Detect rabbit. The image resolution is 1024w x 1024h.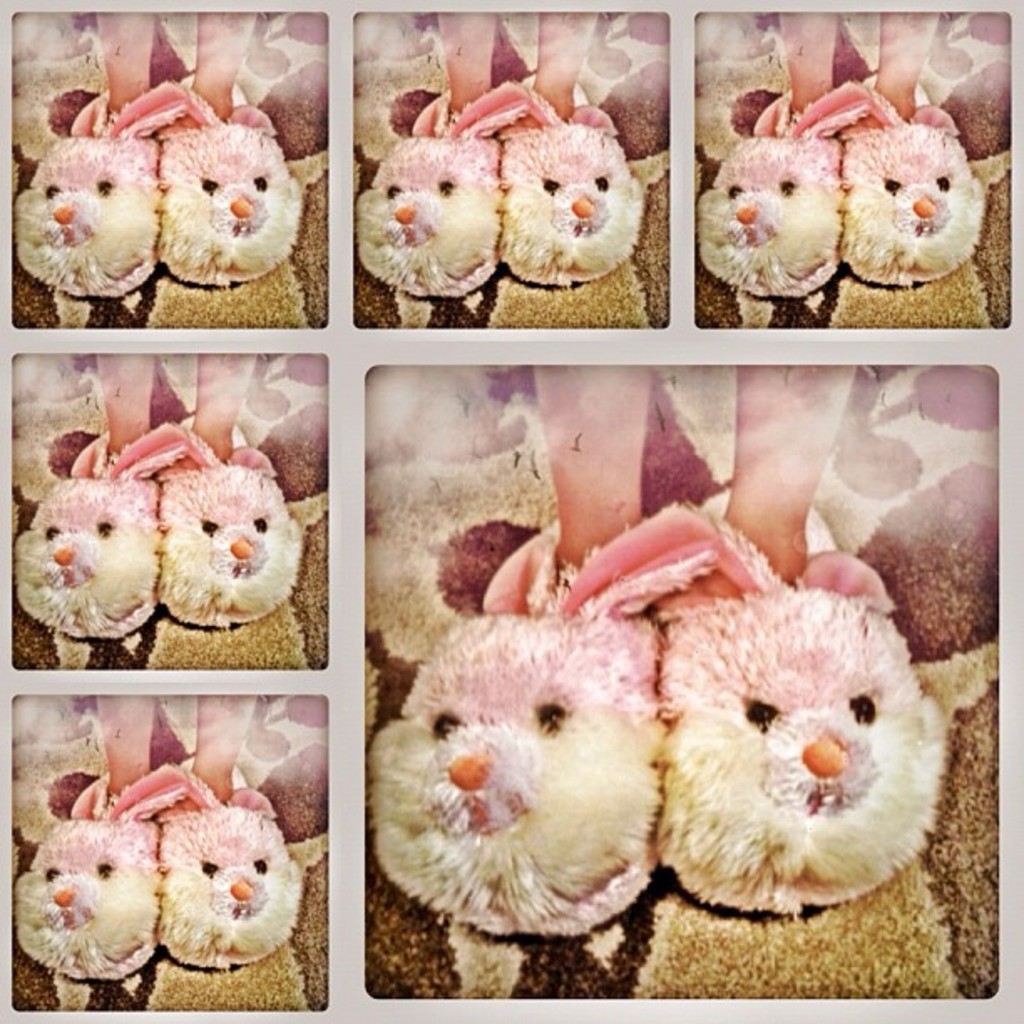
detection(151, 763, 311, 1021).
